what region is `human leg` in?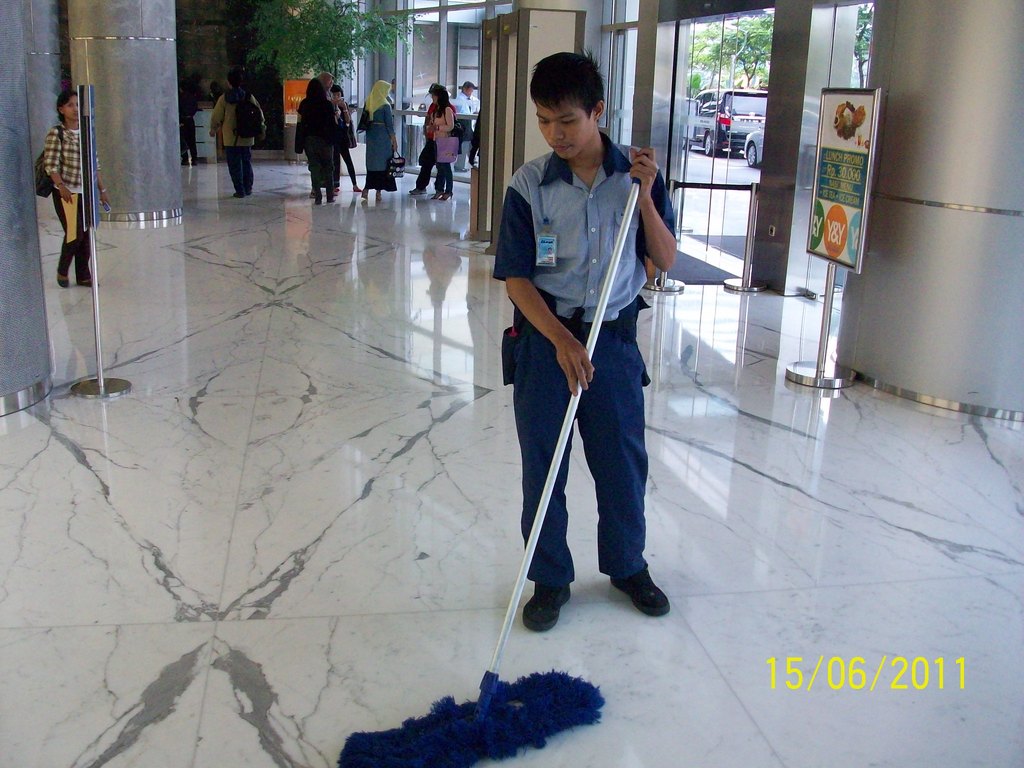
(left=494, top=300, right=582, bottom=628).
